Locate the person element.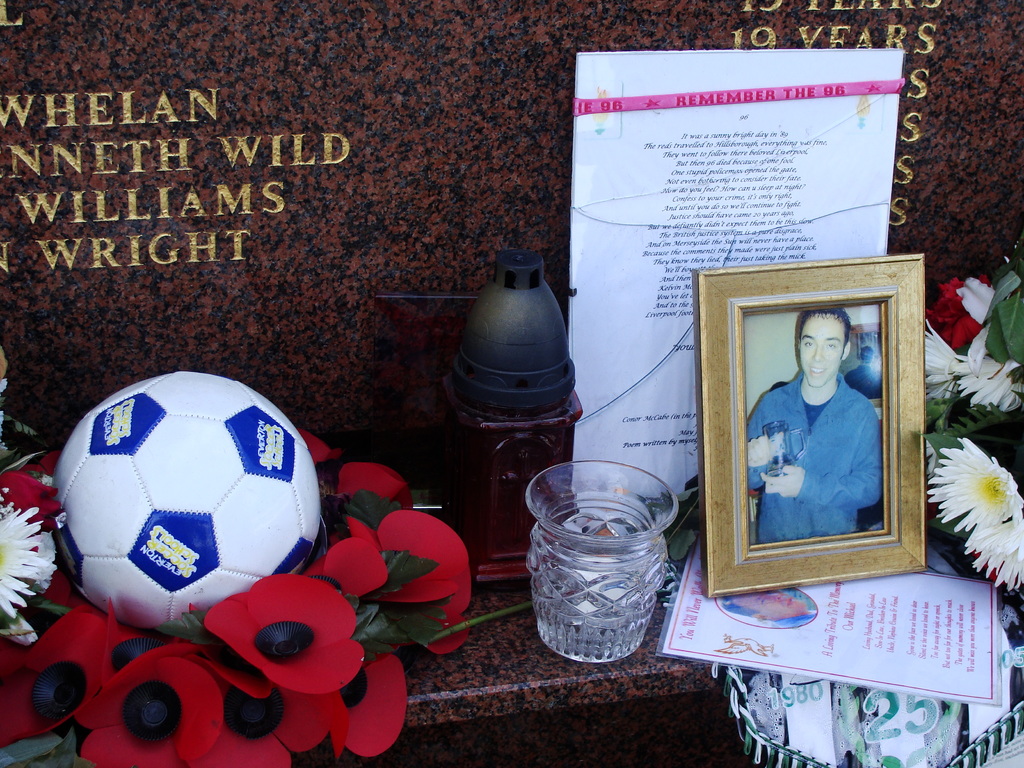
Element bbox: {"left": 721, "top": 286, "right": 886, "bottom": 577}.
